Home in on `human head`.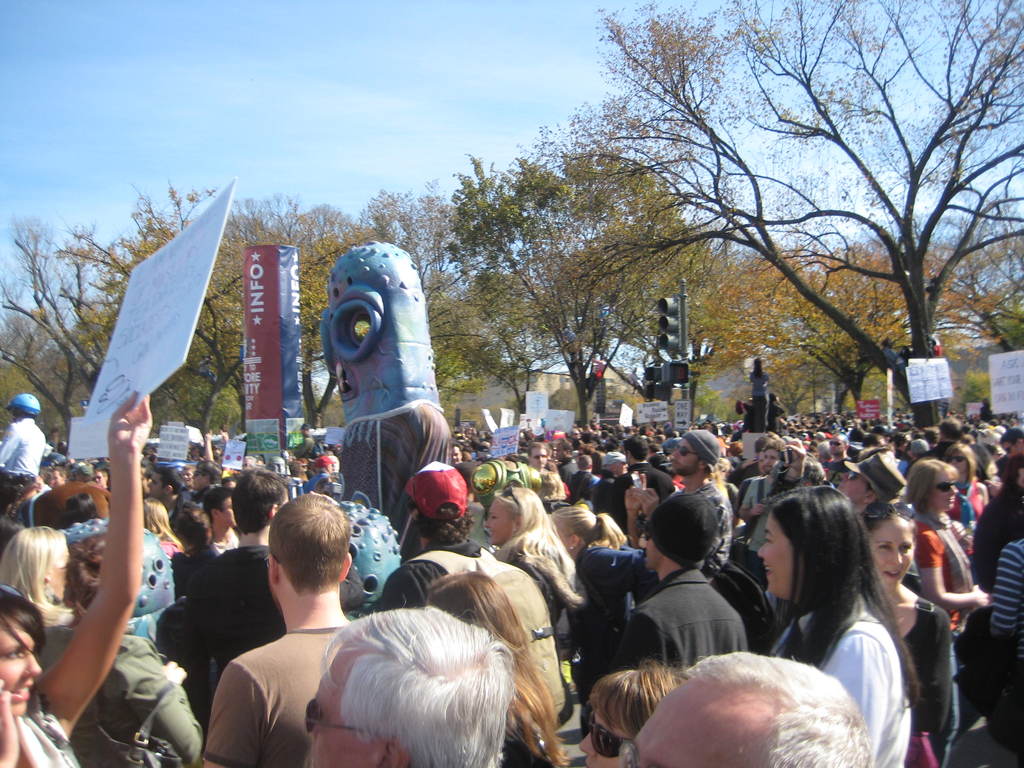
Homed in at locate(642, 491, 717, 573).
